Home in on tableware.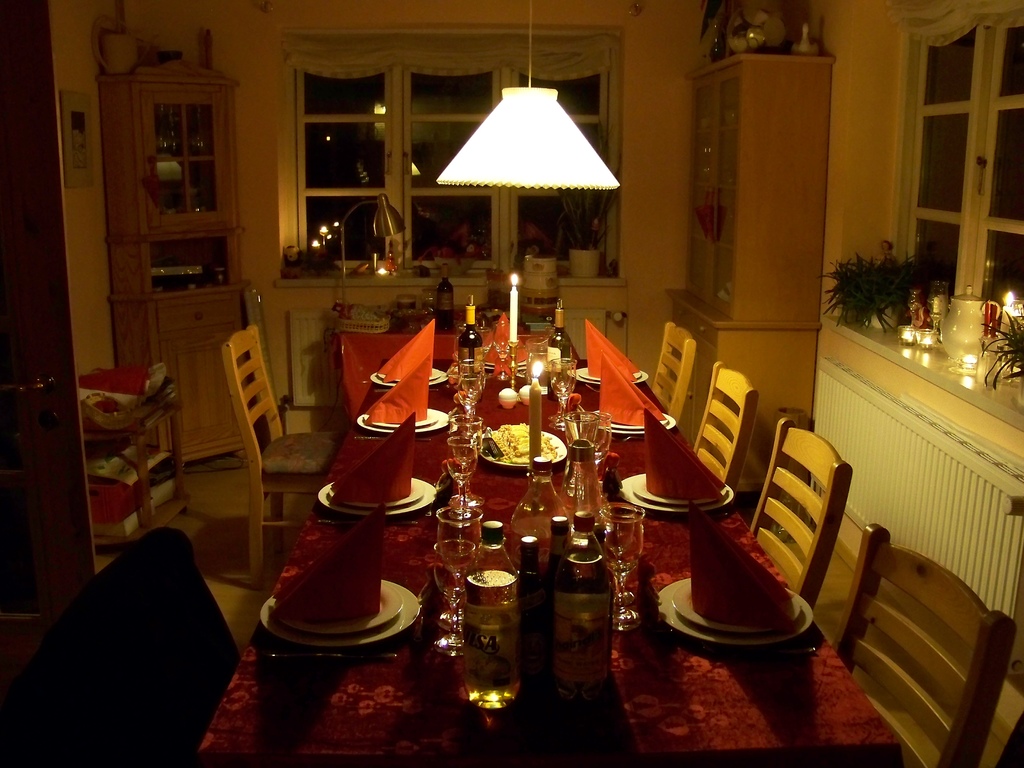
Homed in at [x1=355, y1=413, x2=452, y2=436].
